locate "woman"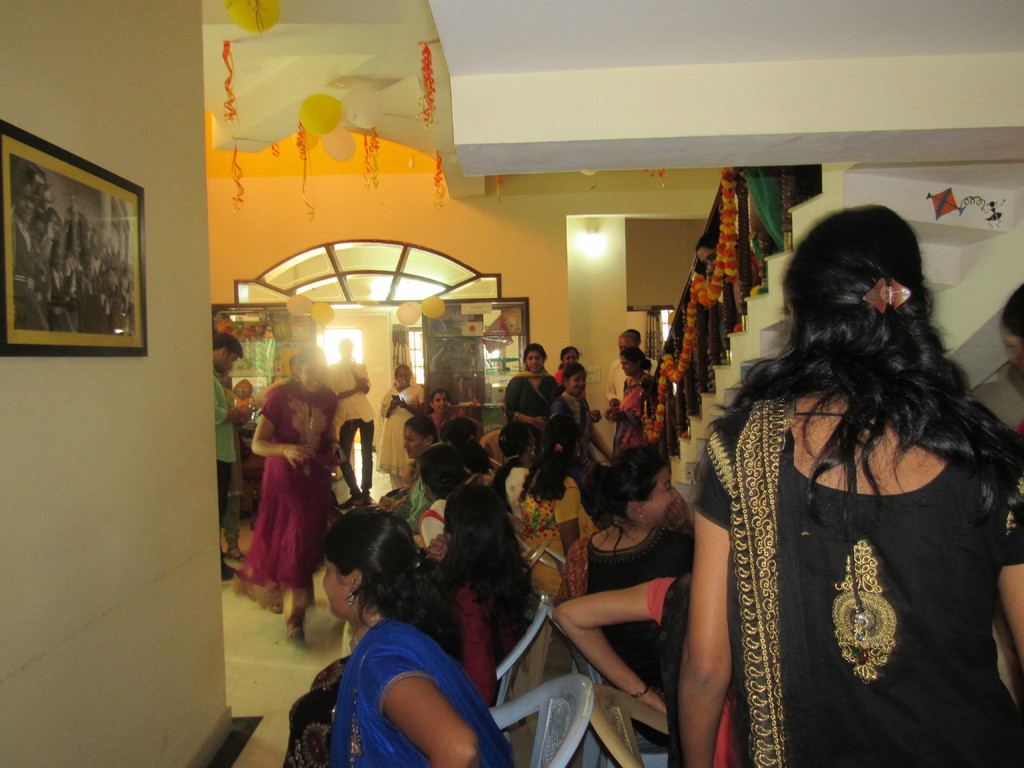
536/356/614/468
